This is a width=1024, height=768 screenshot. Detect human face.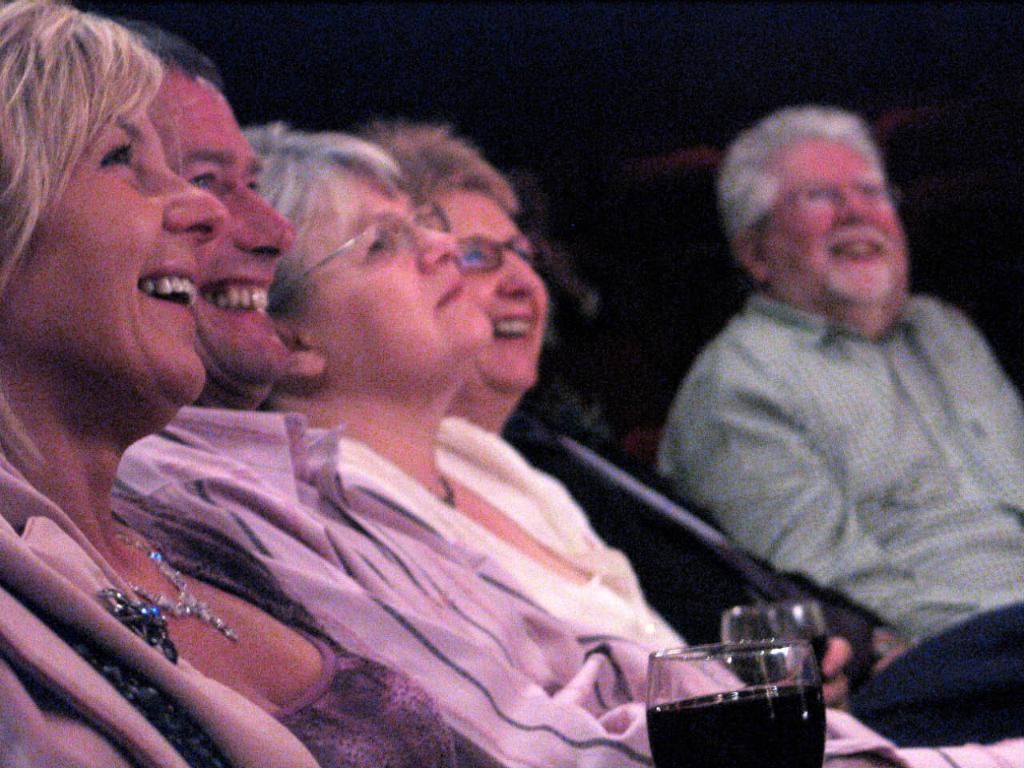
BBox(758, 140, 905, 306).
